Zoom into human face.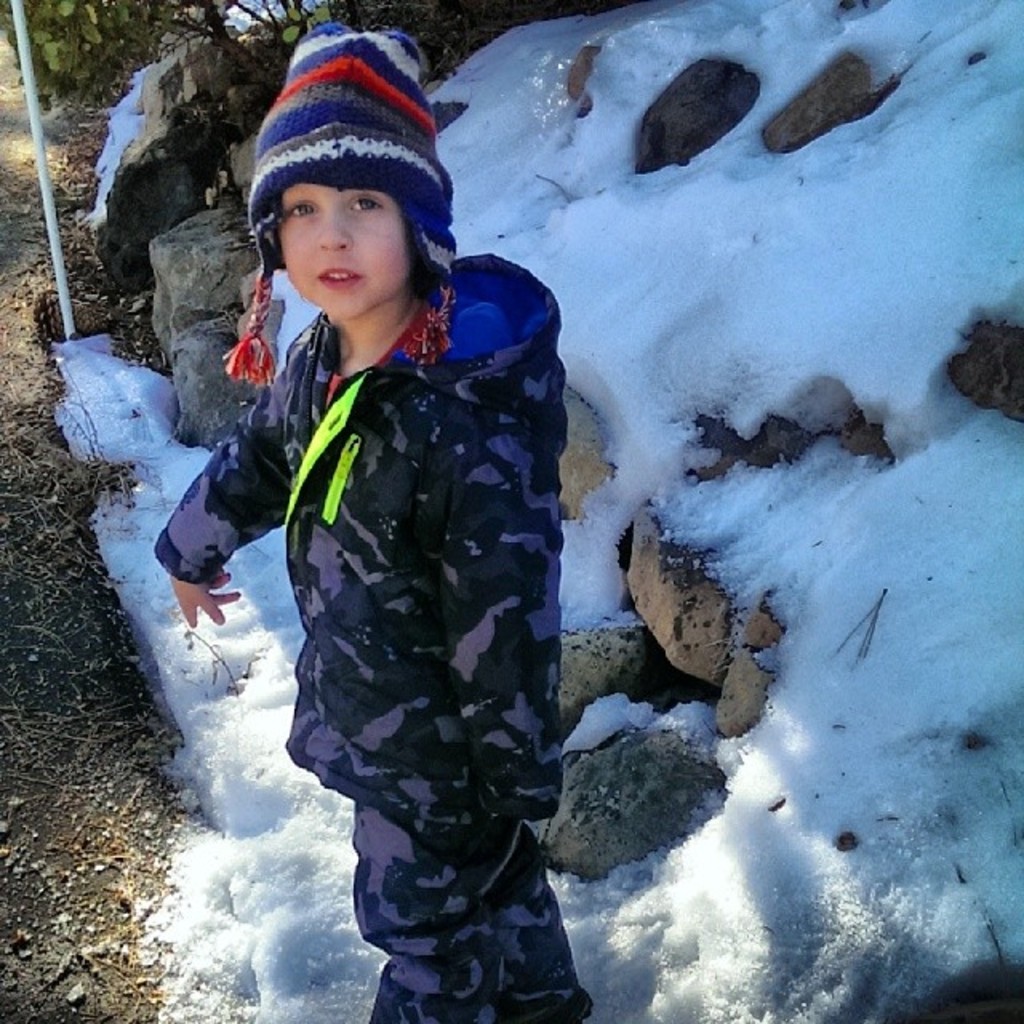
Zoom target: x1=278, y1=182, x2=410, y2=315.
